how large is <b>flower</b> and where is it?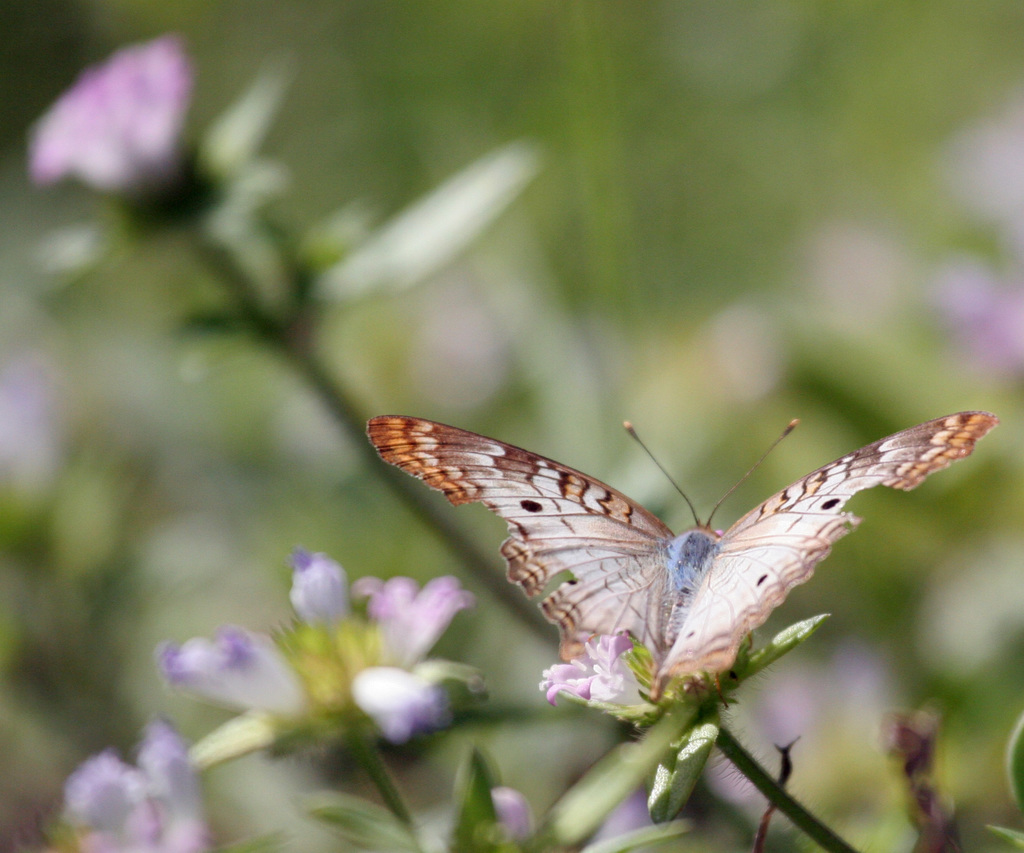
Bounding box: [left=39, top=10, right=179, bottom=186].
